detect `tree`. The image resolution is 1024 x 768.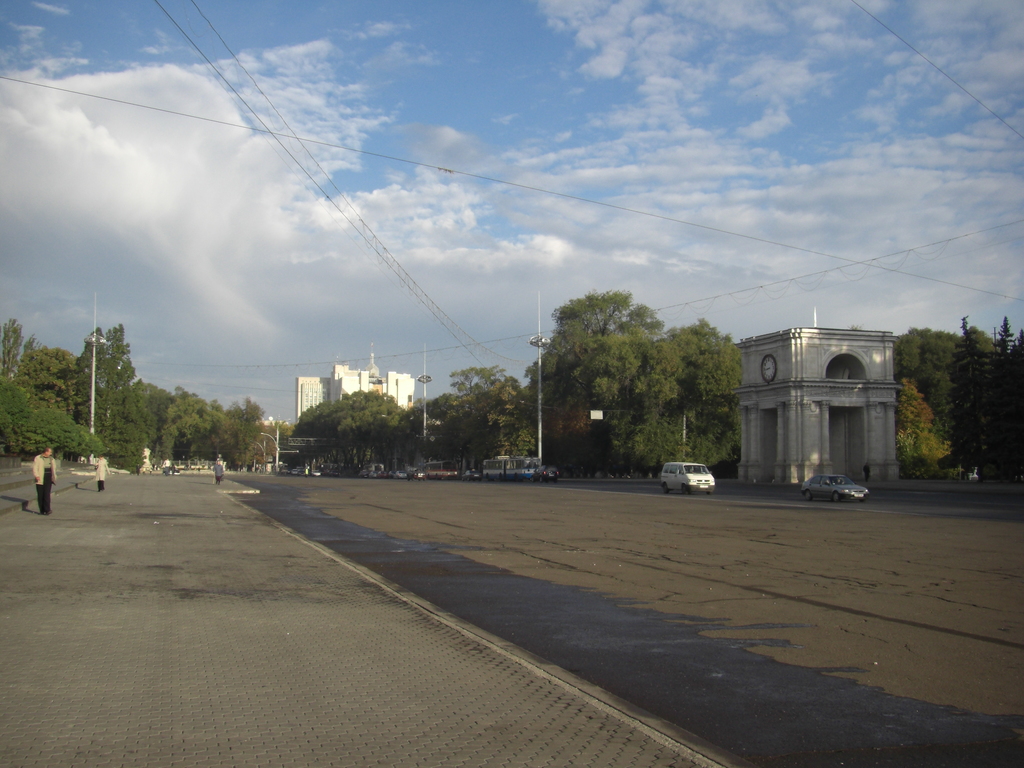
bbox(0, 320, 25, 378).
